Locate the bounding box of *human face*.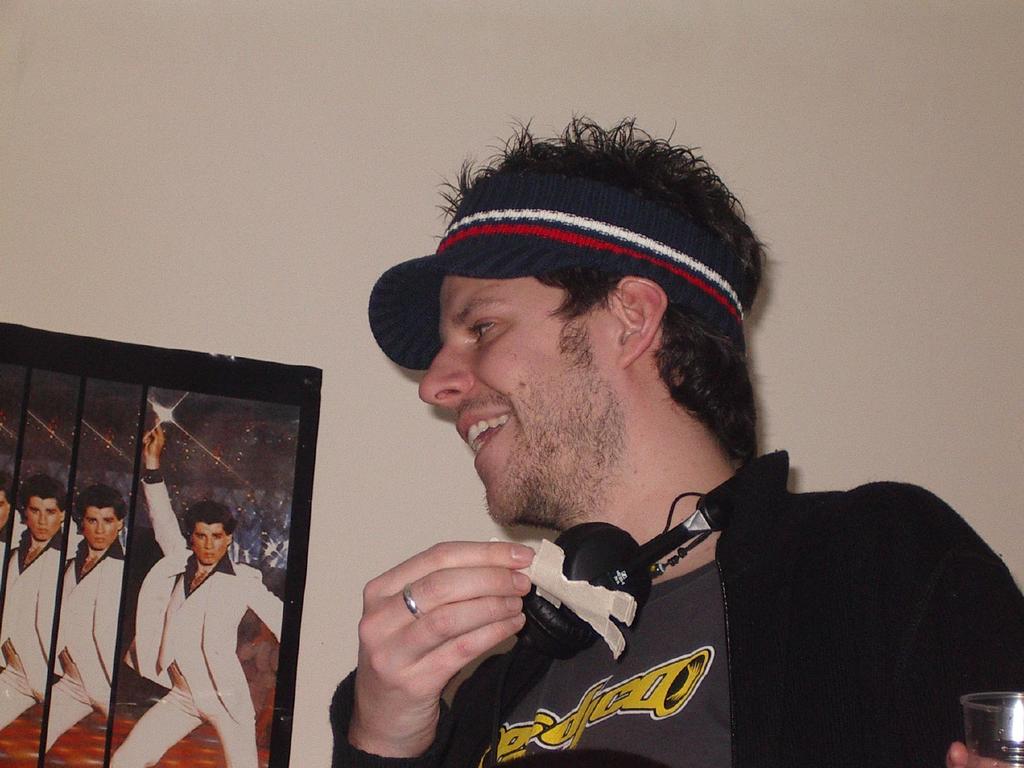
Bounding box: Rect(417, 277, 615, 528).
